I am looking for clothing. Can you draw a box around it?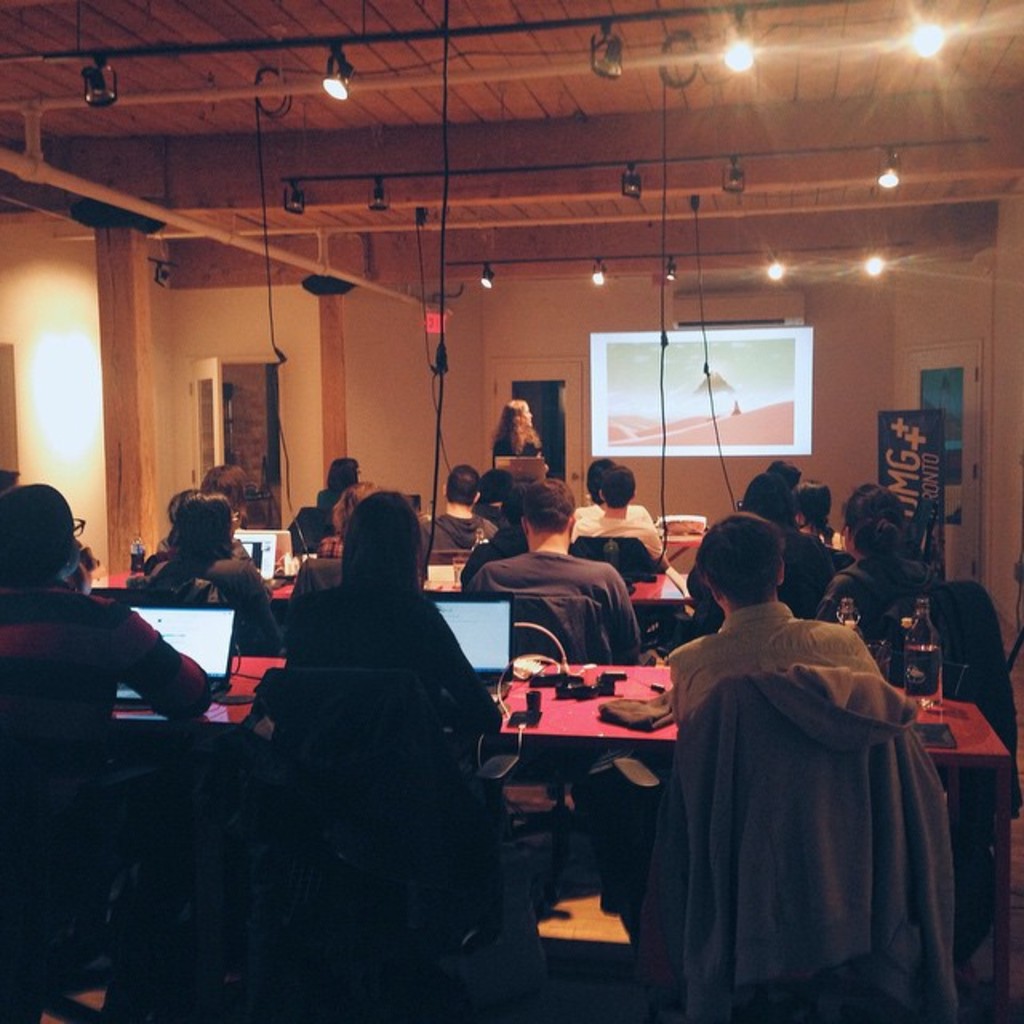
Sure, the bounding box is region(784, 528, 827, 587).
